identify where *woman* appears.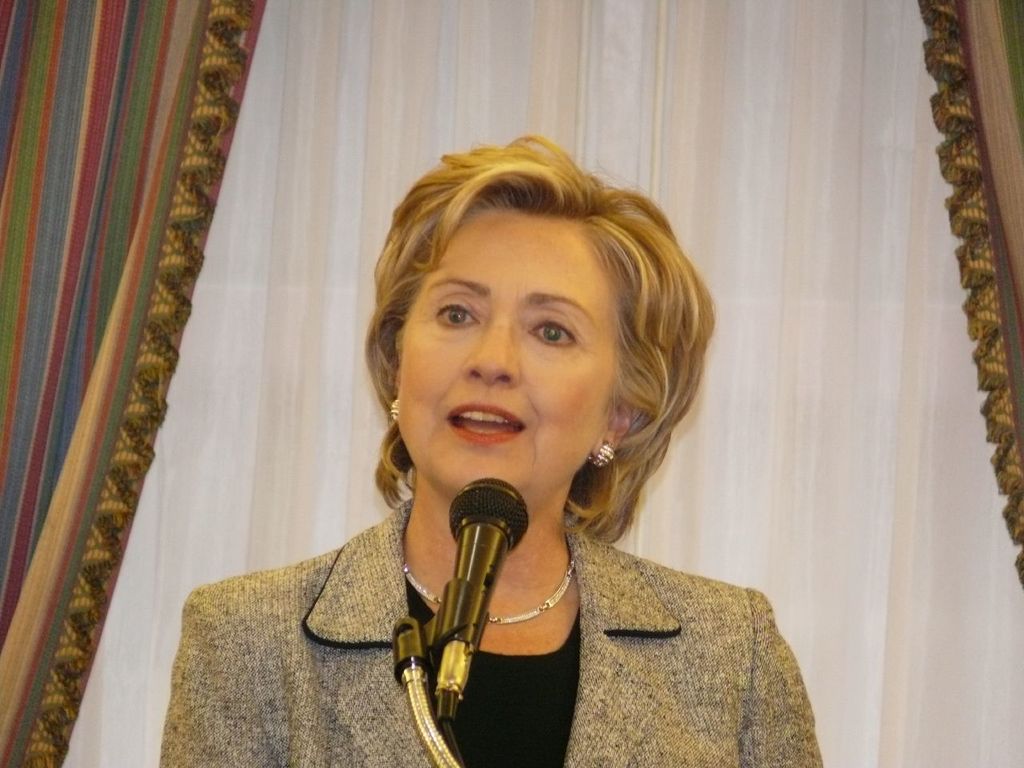
Appears at pyautogui.locateOnScreen(180, 154, 791, 767).
